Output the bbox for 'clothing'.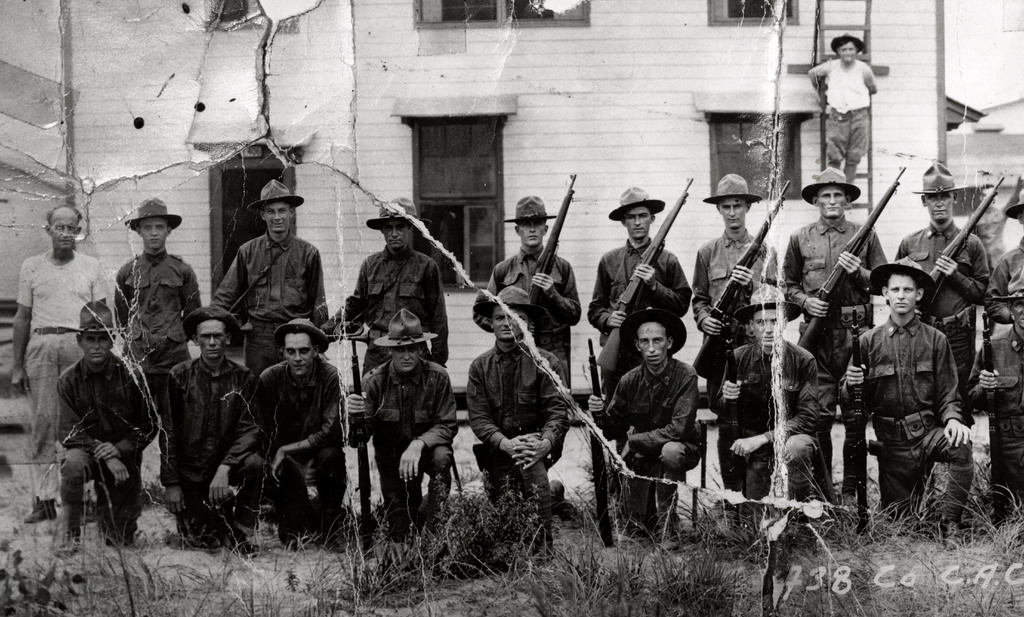
select_region(715, 337, 819, 503).
